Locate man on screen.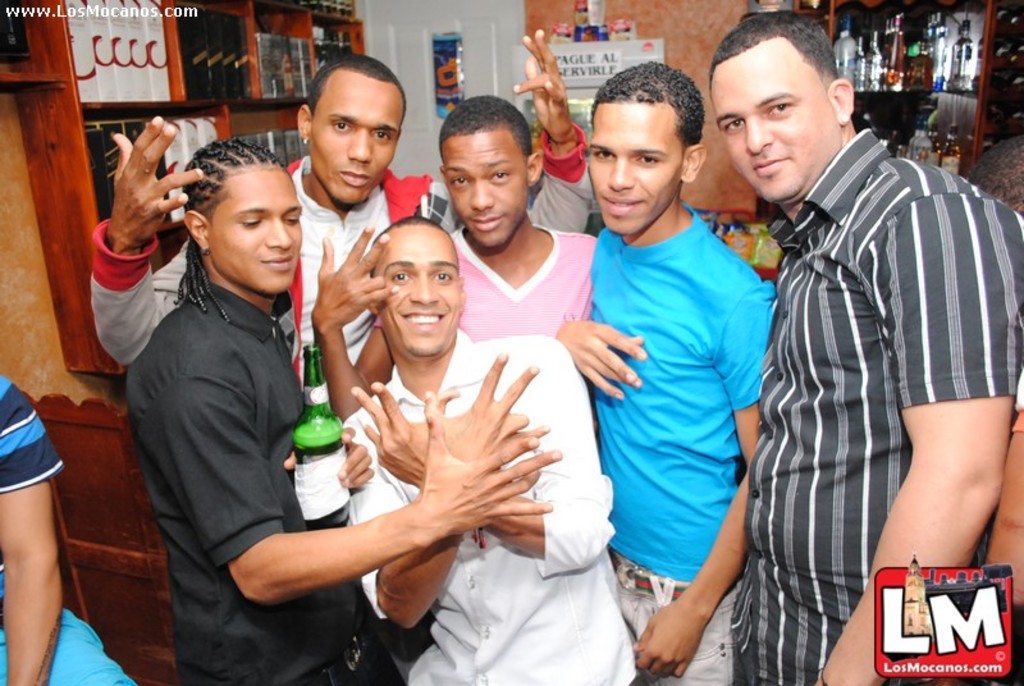
On screen at Rect(556, 61, 773, 685).
